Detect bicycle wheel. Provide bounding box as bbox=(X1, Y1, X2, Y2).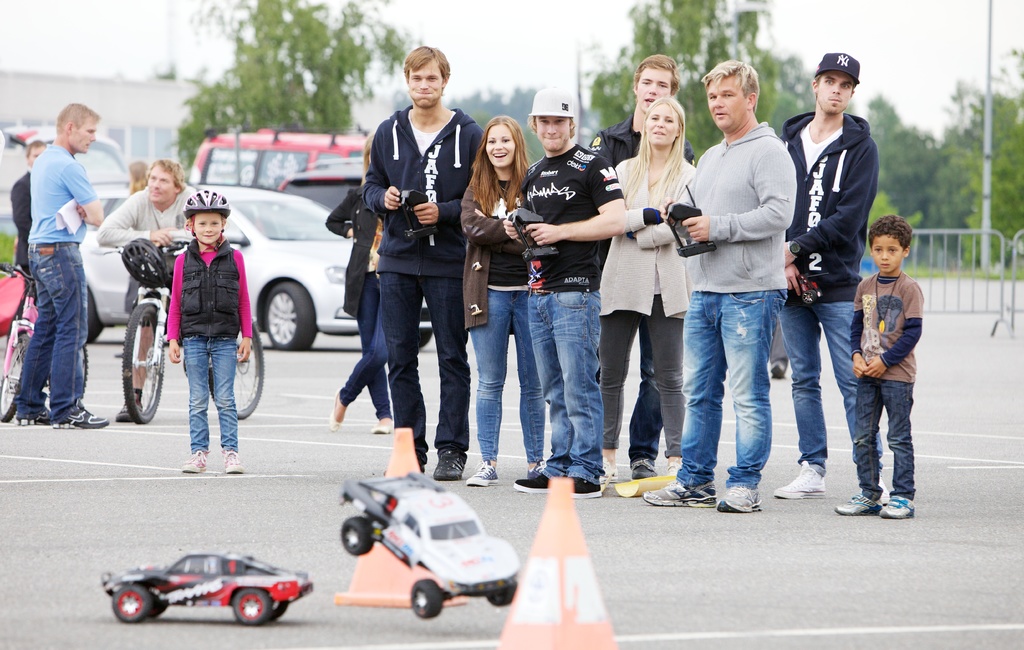
bbox=(0, 334, 34, 421).
